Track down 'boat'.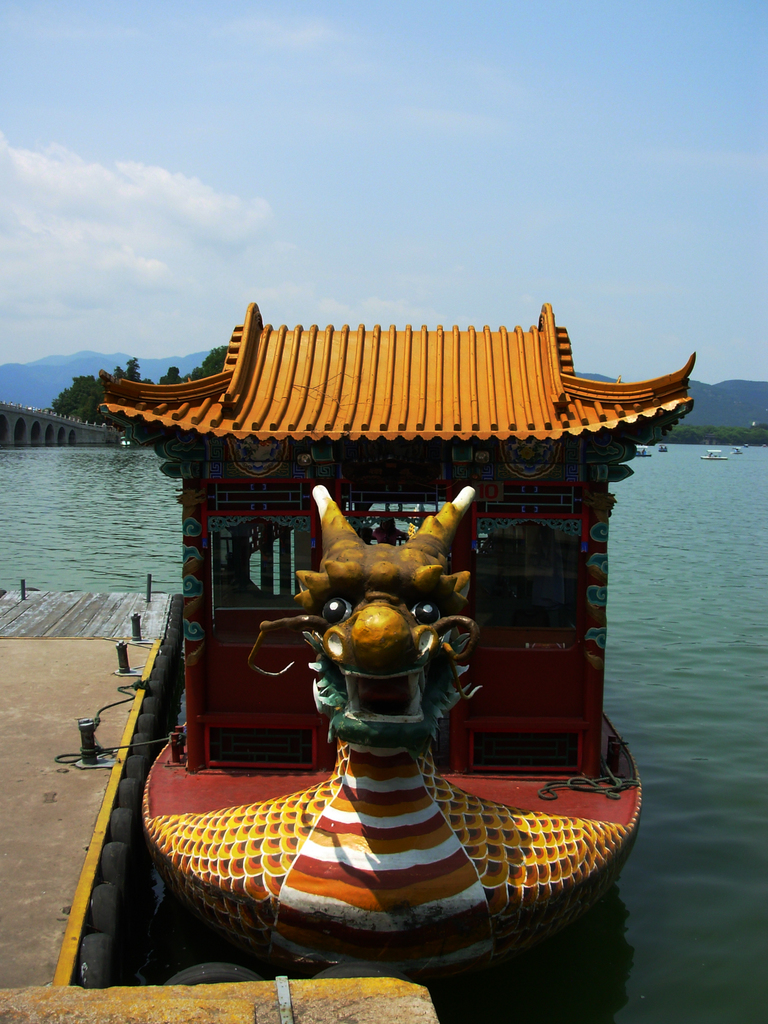
Tracked to (70, 308, 715, 950).
